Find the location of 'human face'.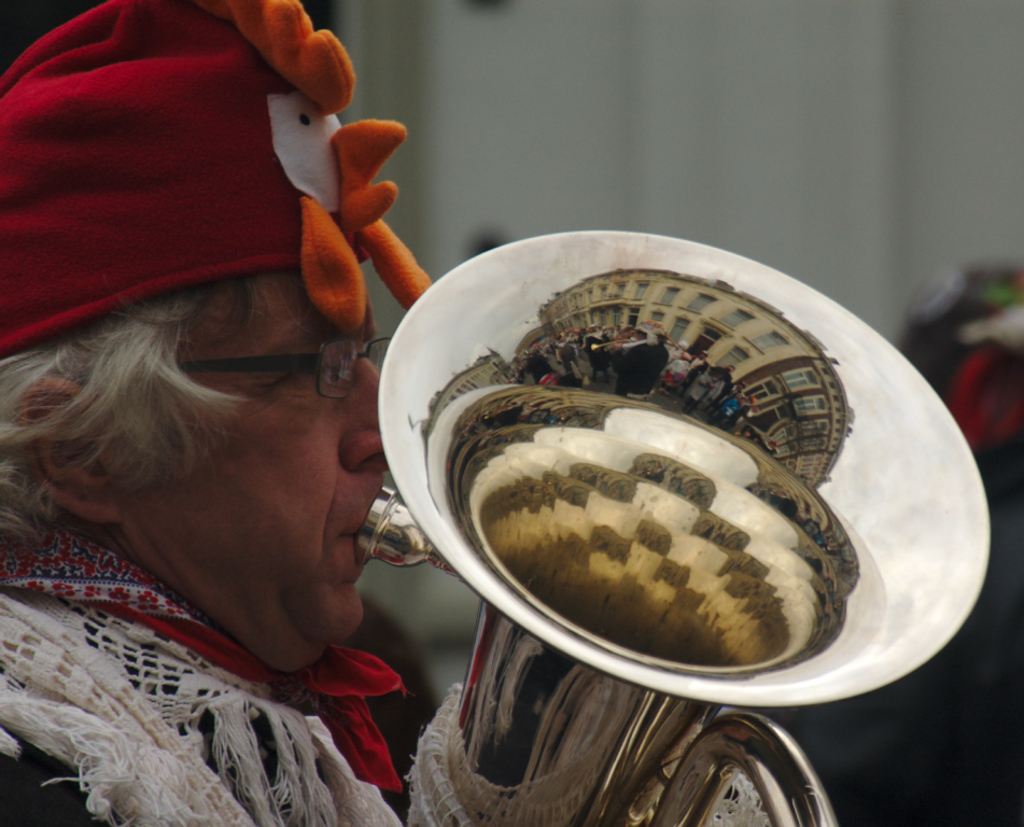
Location: box(138, 276, 381, 672).
